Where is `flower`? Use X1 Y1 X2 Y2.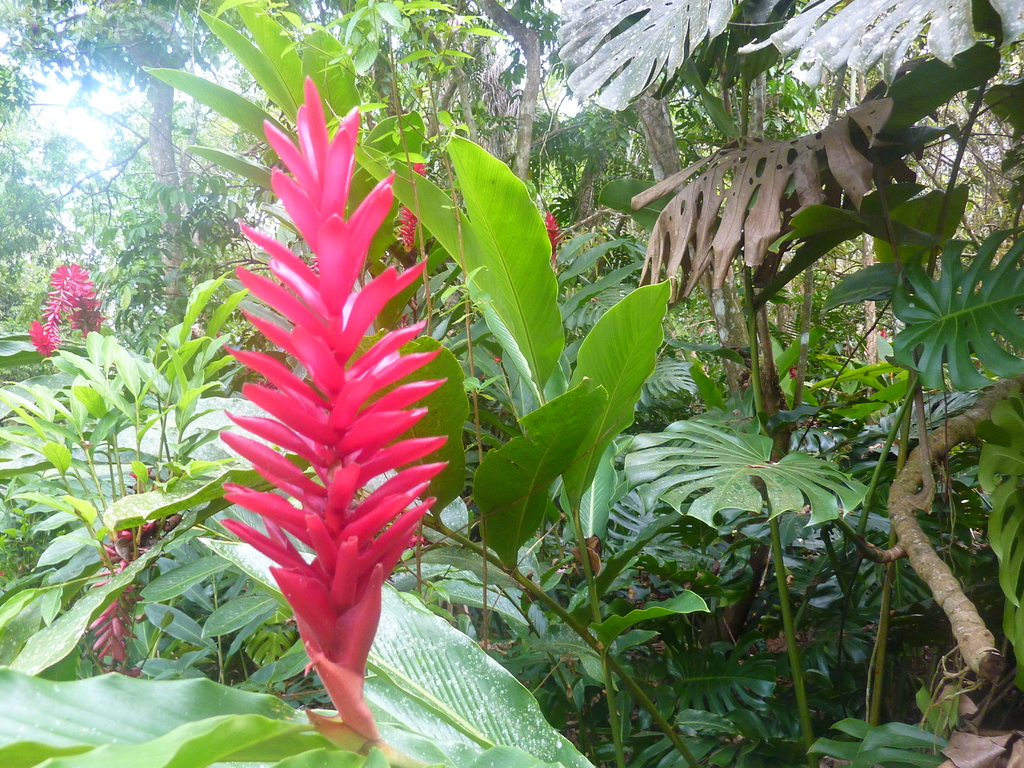
25 254 113 339.
